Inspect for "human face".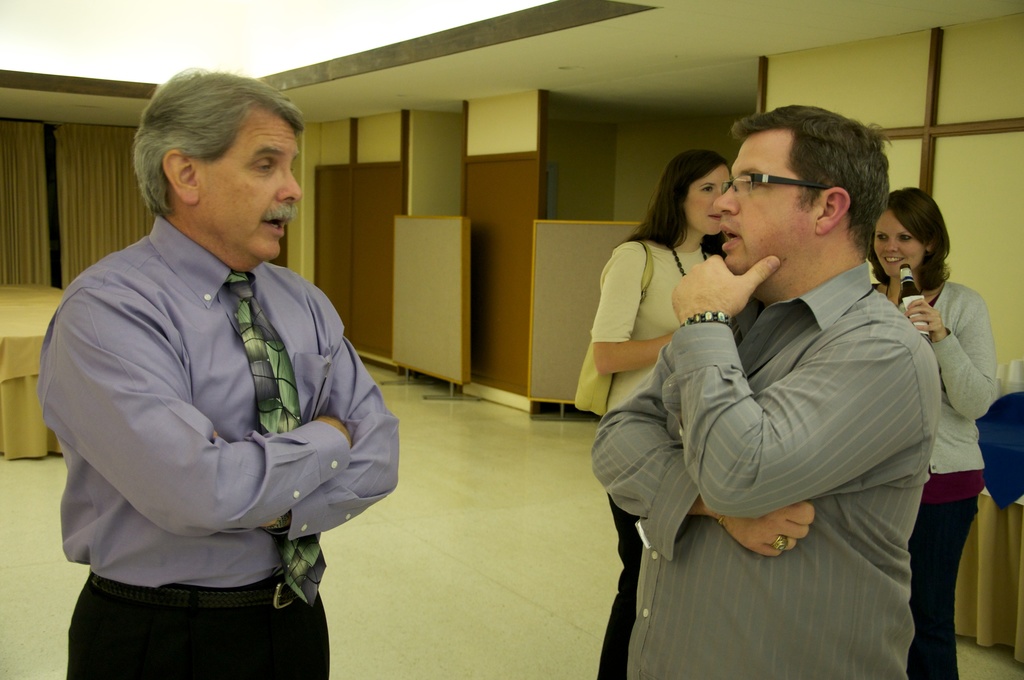
Inspection: Rect(688, 166, 730, 235).
